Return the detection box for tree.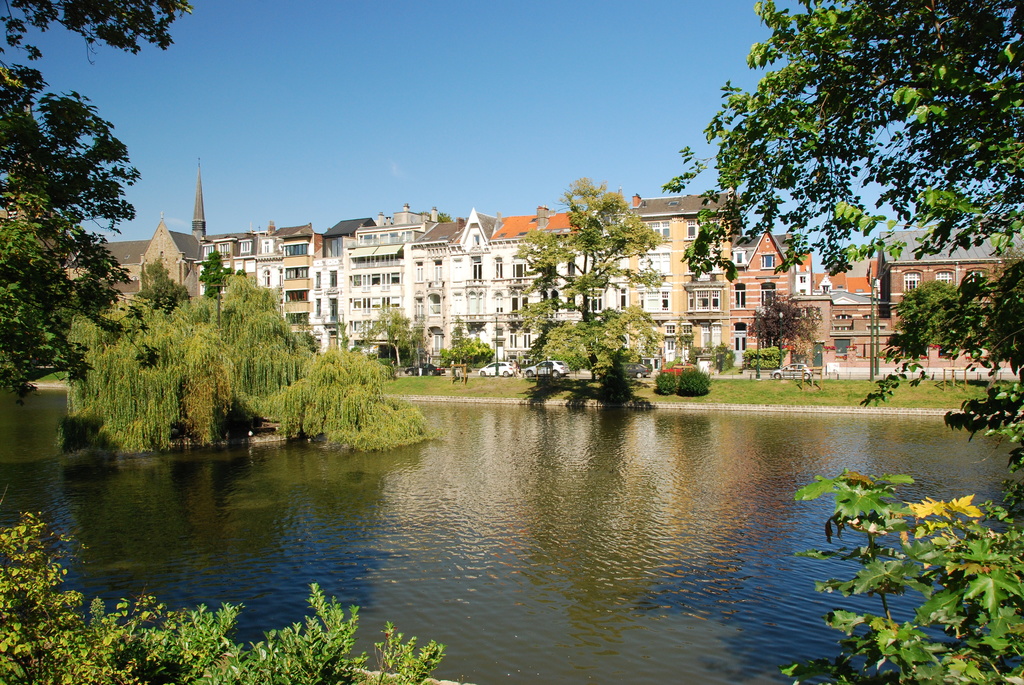
<region>740, 346, 776, 365</region>.
